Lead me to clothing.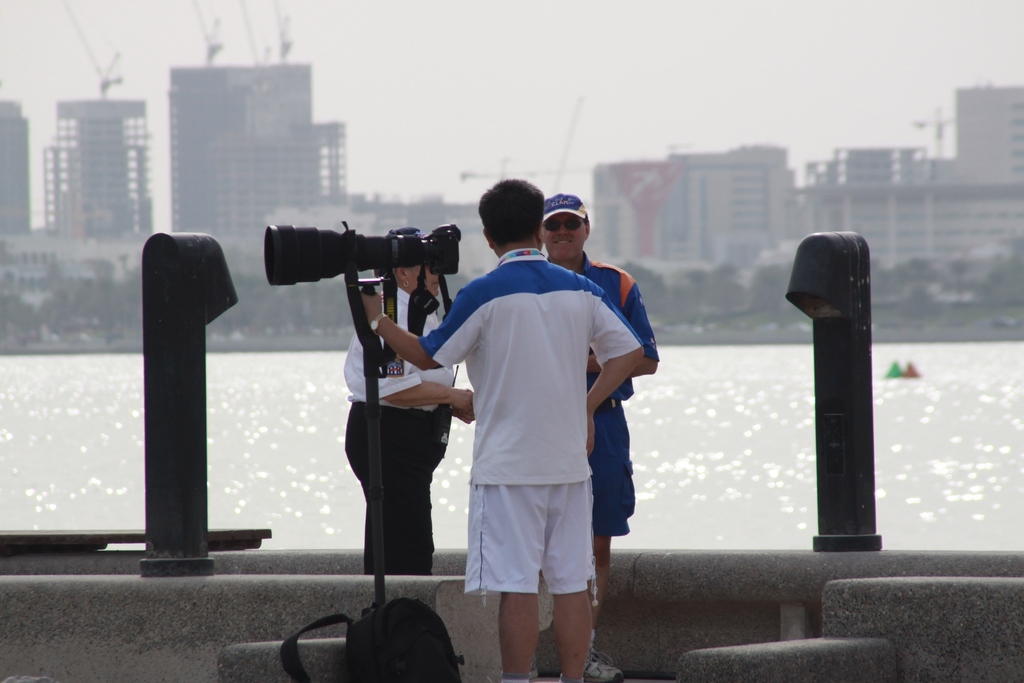
Lead to (x1=348, y1=395, x2=453, y2=574).
